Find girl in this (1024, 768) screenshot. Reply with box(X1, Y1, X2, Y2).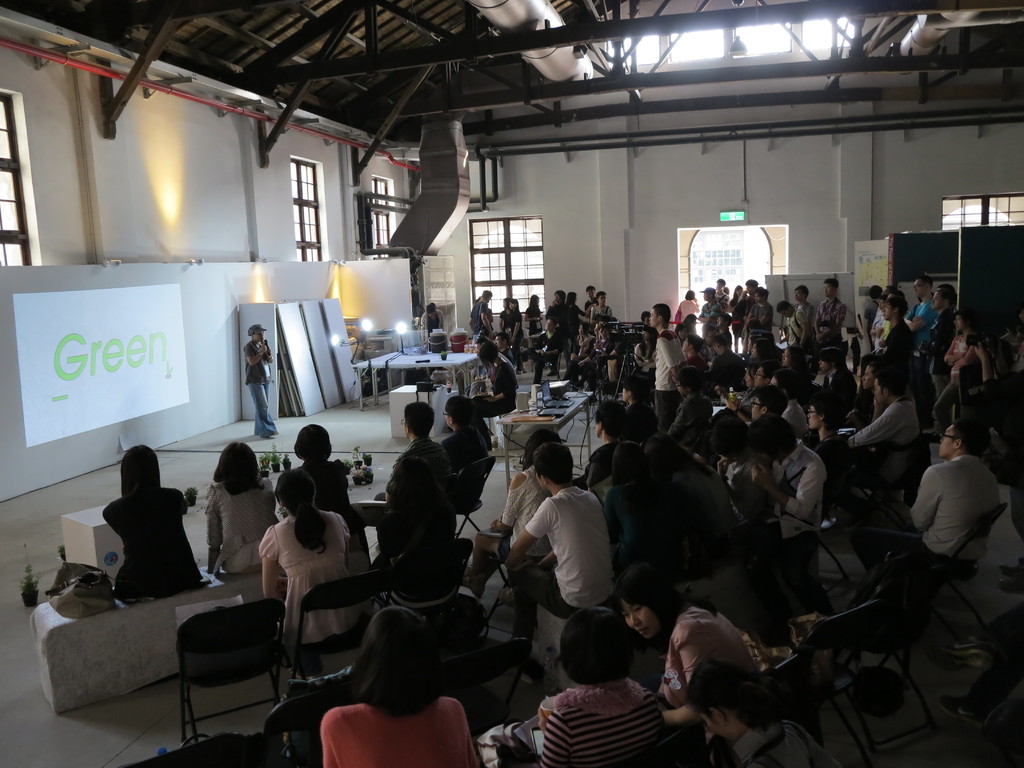
box(511, 447, 630, 644).
